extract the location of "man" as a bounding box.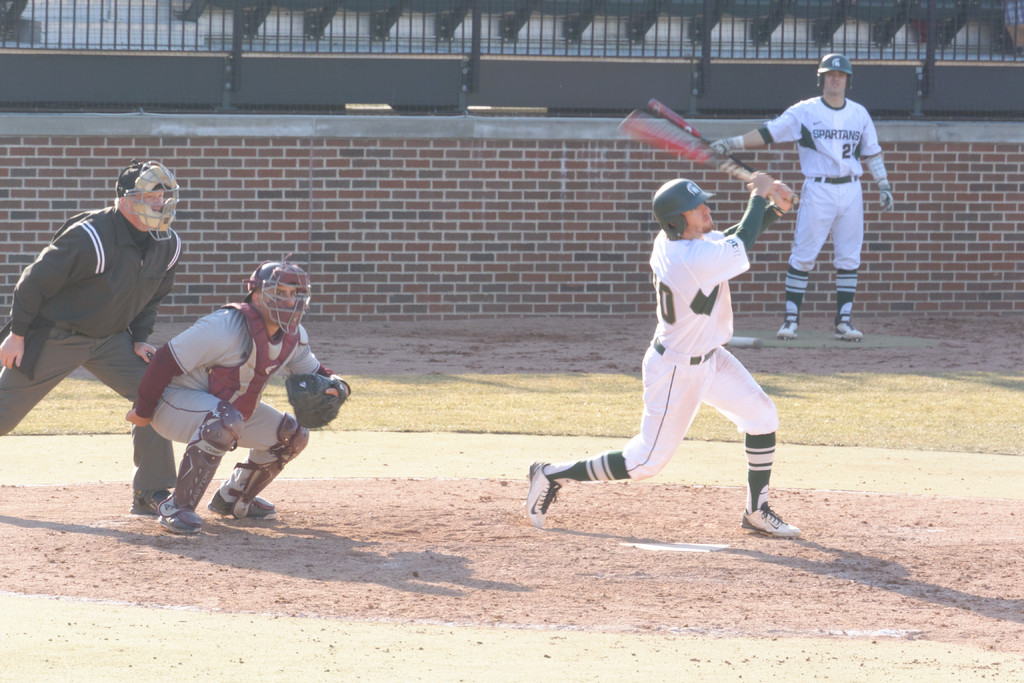
[523,168,801,543].
